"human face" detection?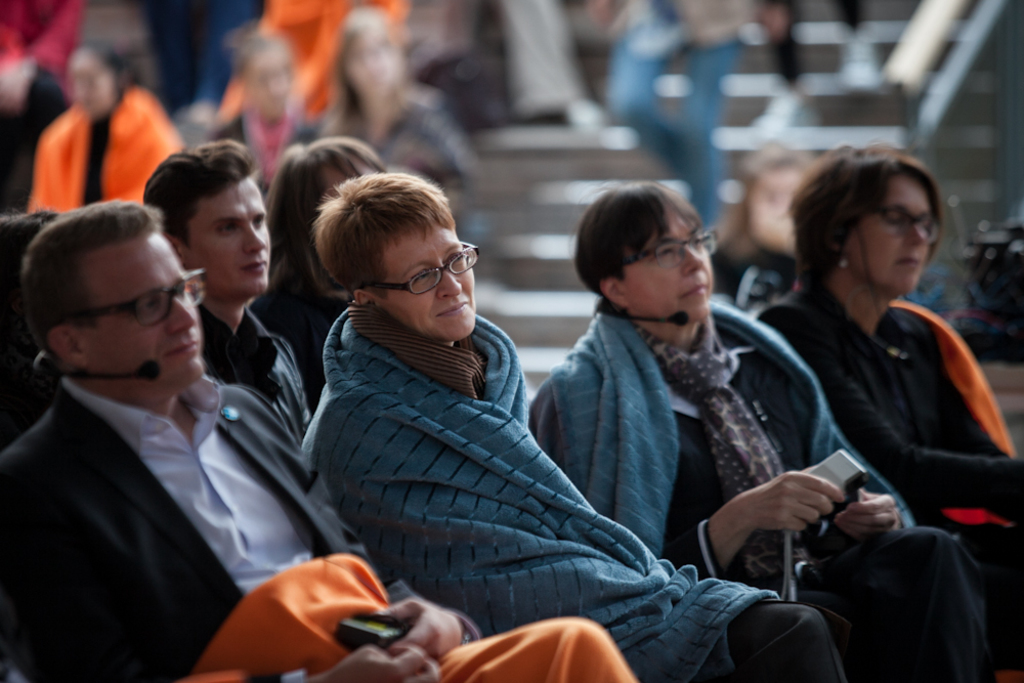
190:177:272:285
